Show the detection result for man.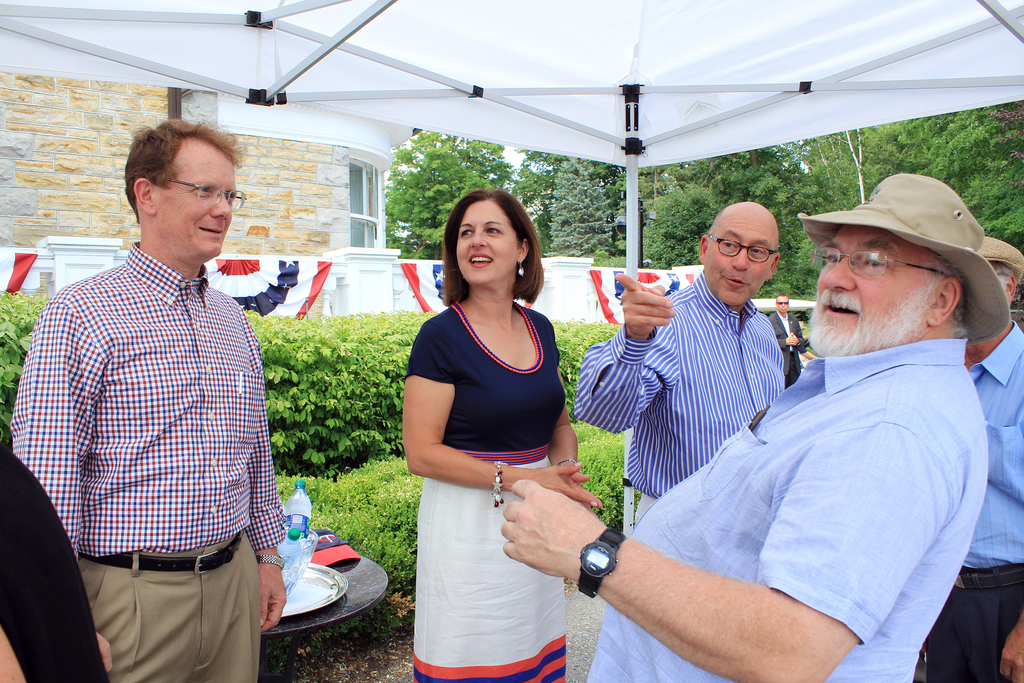
[579,200,778,525].
